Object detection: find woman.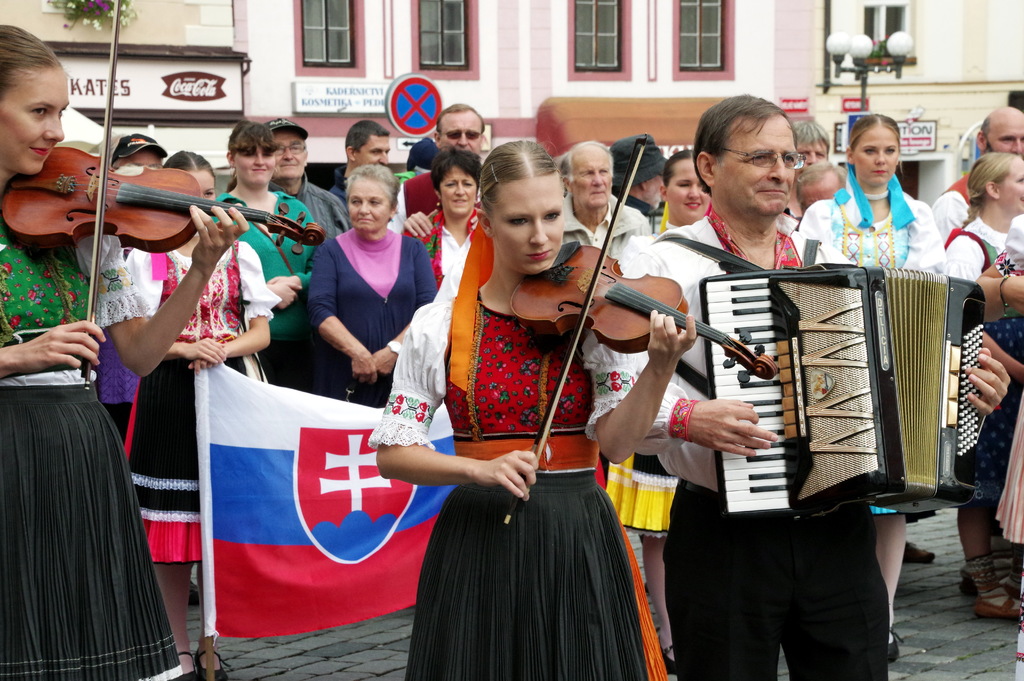
bbox(800, 114, 950, 662).
